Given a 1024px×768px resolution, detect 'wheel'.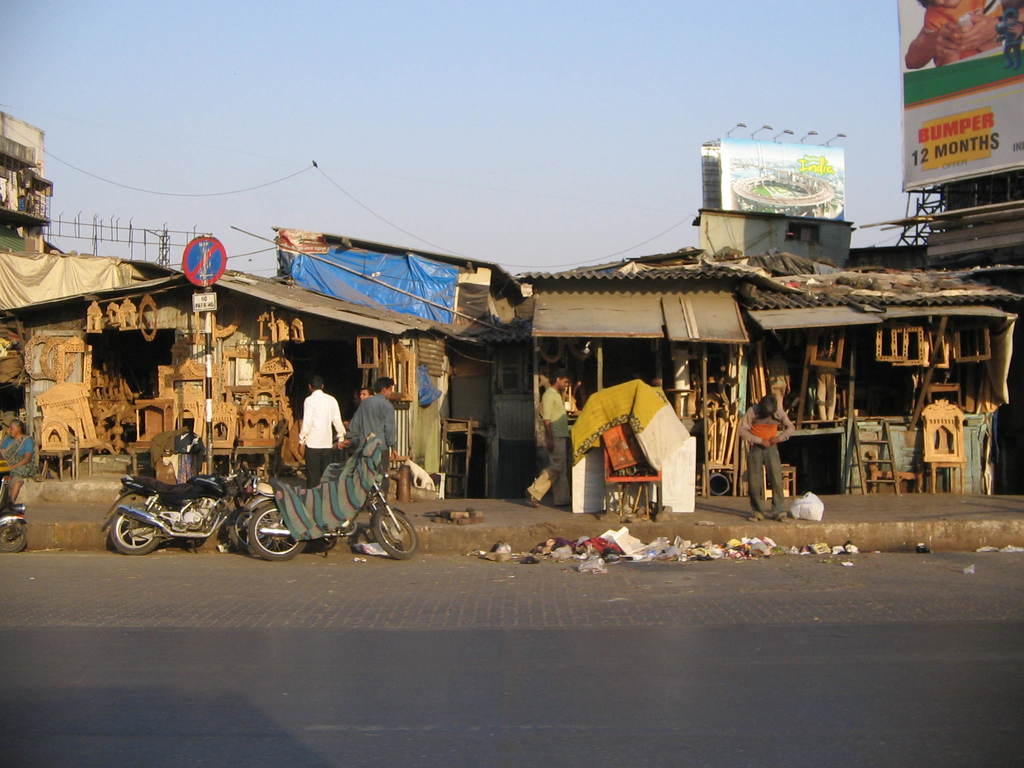
region(369, 499, 429, 564).
